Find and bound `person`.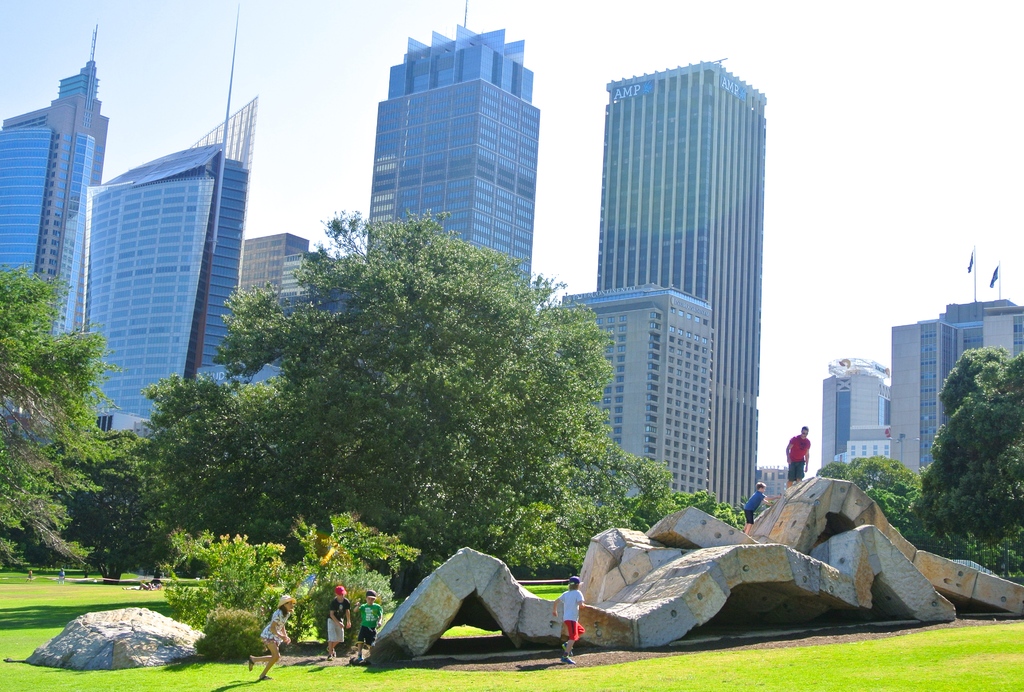
Bound: (742, 481, 779, 536).
